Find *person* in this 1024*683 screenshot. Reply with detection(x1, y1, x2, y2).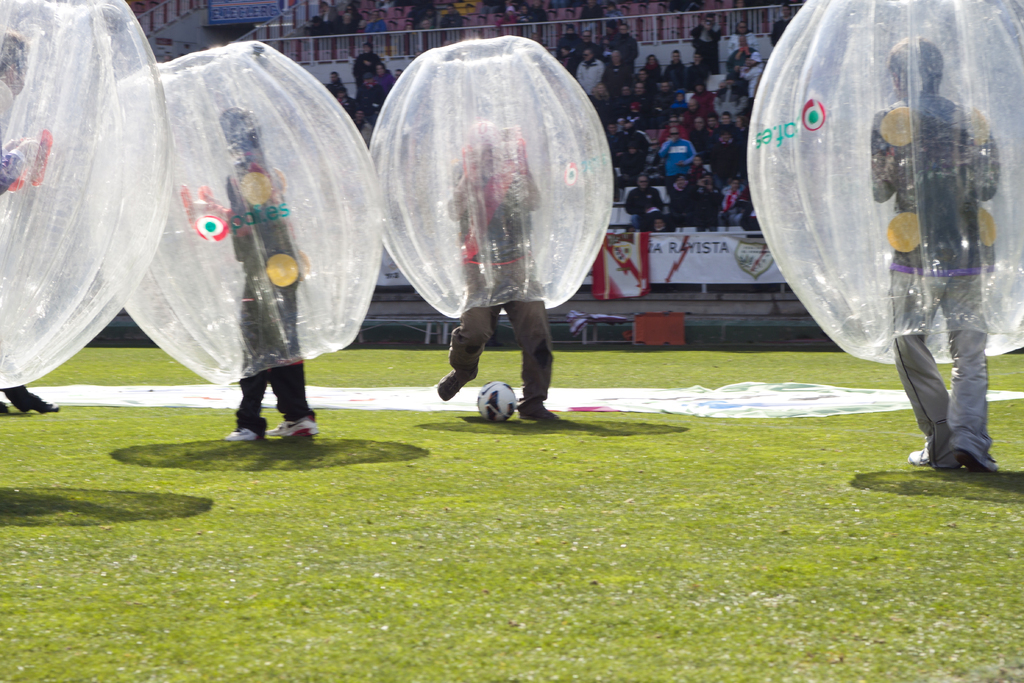
detection(869, 35, 1002, 473).
